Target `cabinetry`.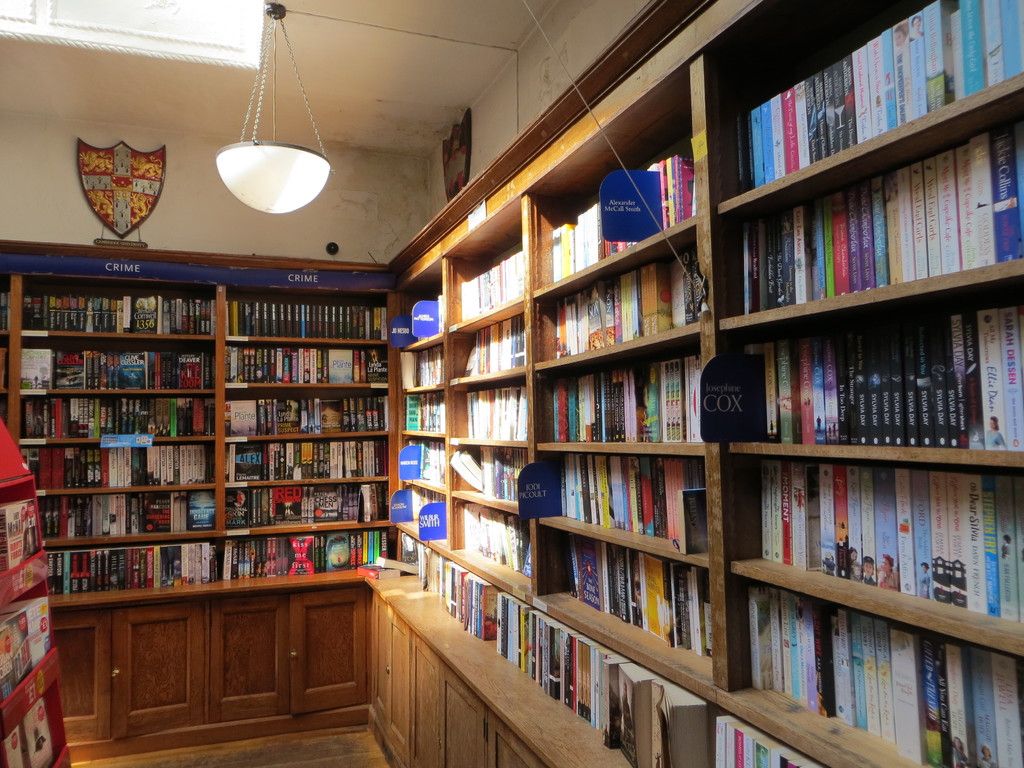
Target region: 42, 614, 102, 744.
